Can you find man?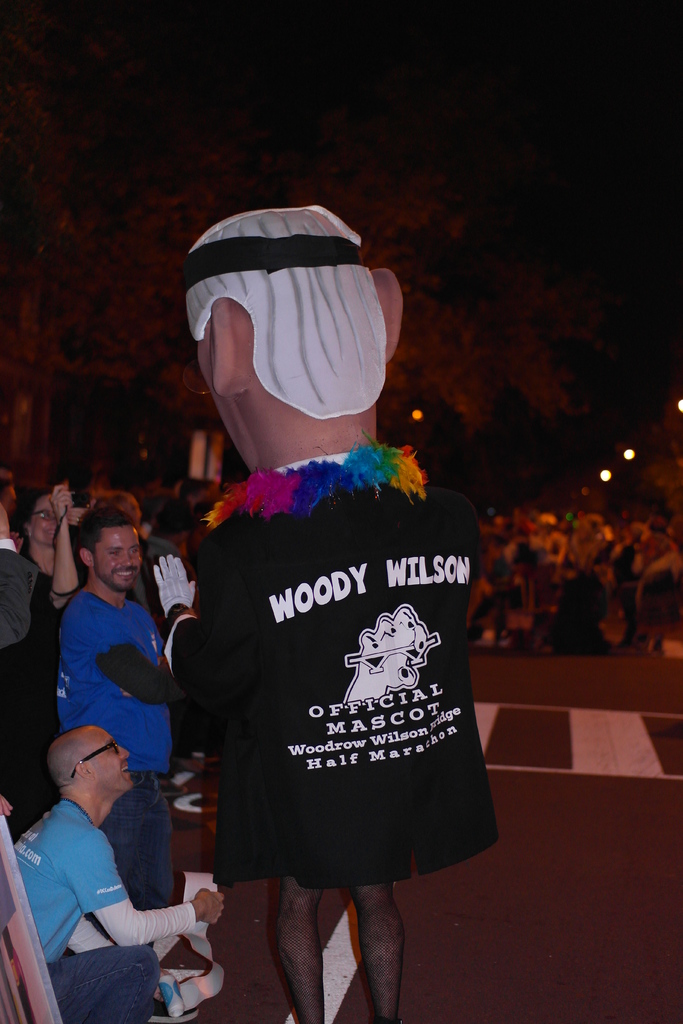
Yes, bounding box: box=[175, 476, 217, 500].
